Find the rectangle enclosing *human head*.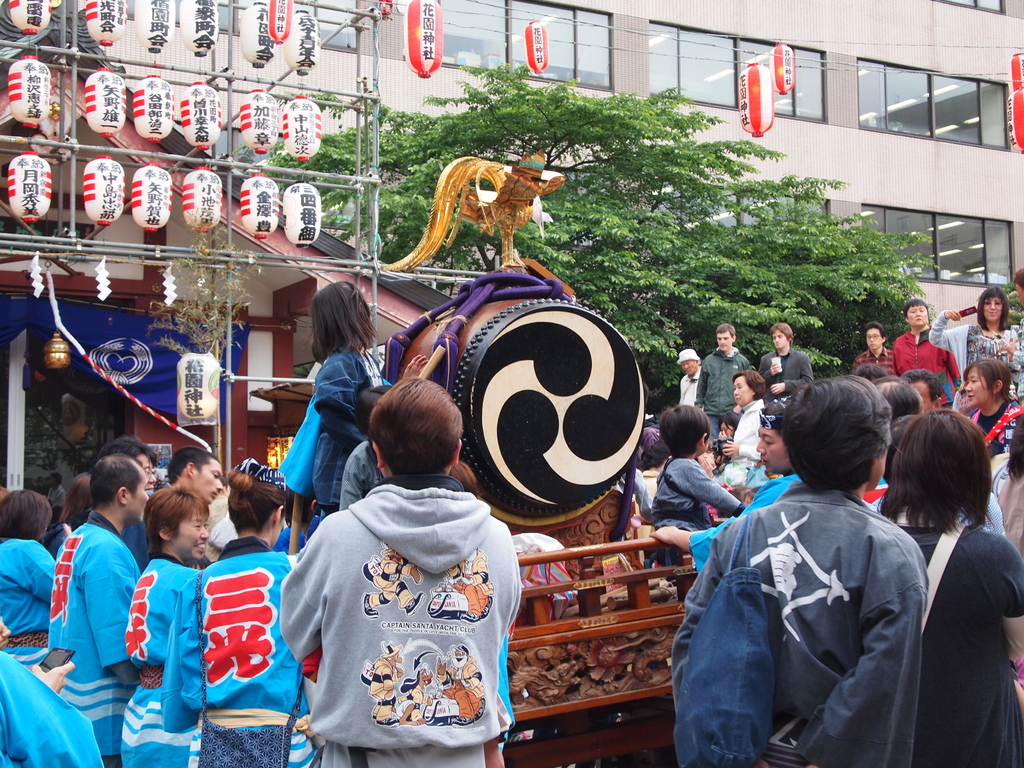
bbox(778, 376, 892, 492).
